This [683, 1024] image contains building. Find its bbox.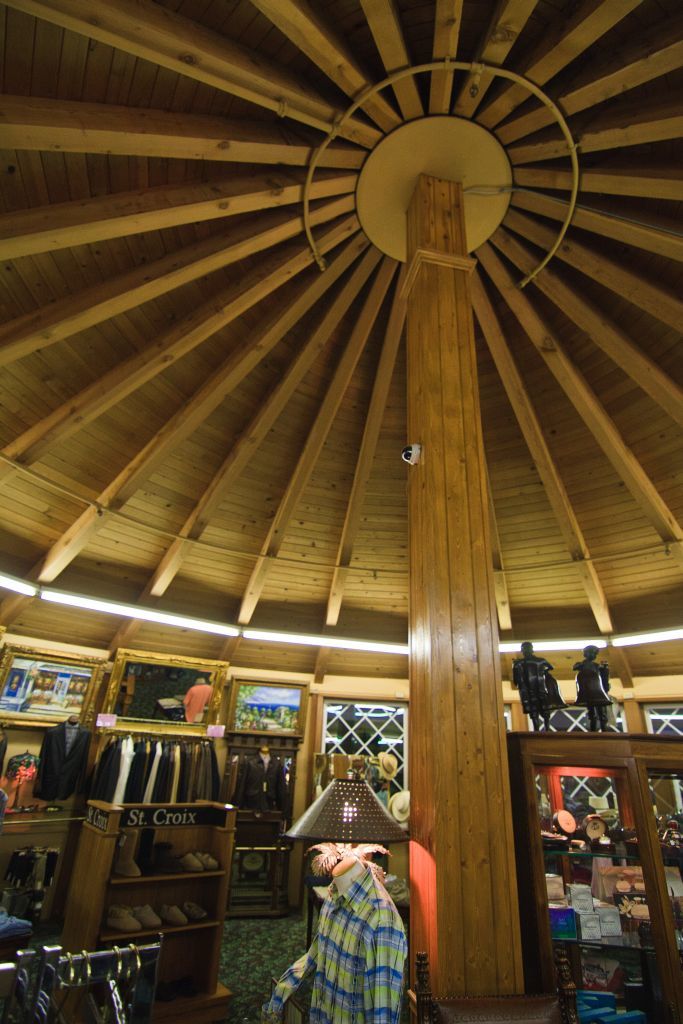
x1=0, y1=3, x2=682, y2=1023.
